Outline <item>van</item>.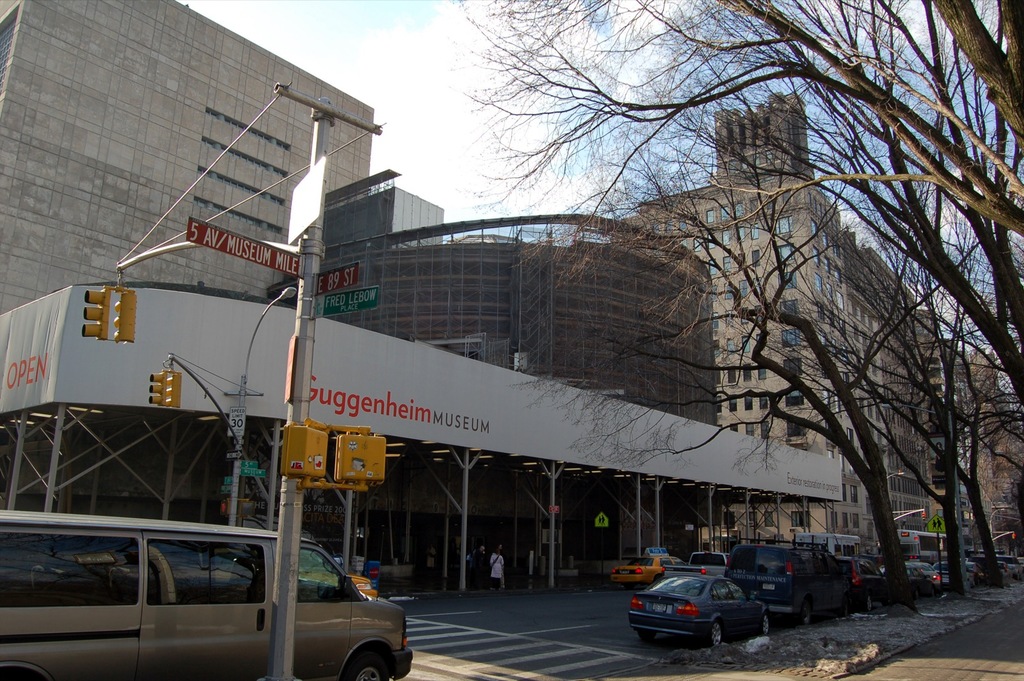
Outline: [left=791, top=529, right=866, bottom=557].
